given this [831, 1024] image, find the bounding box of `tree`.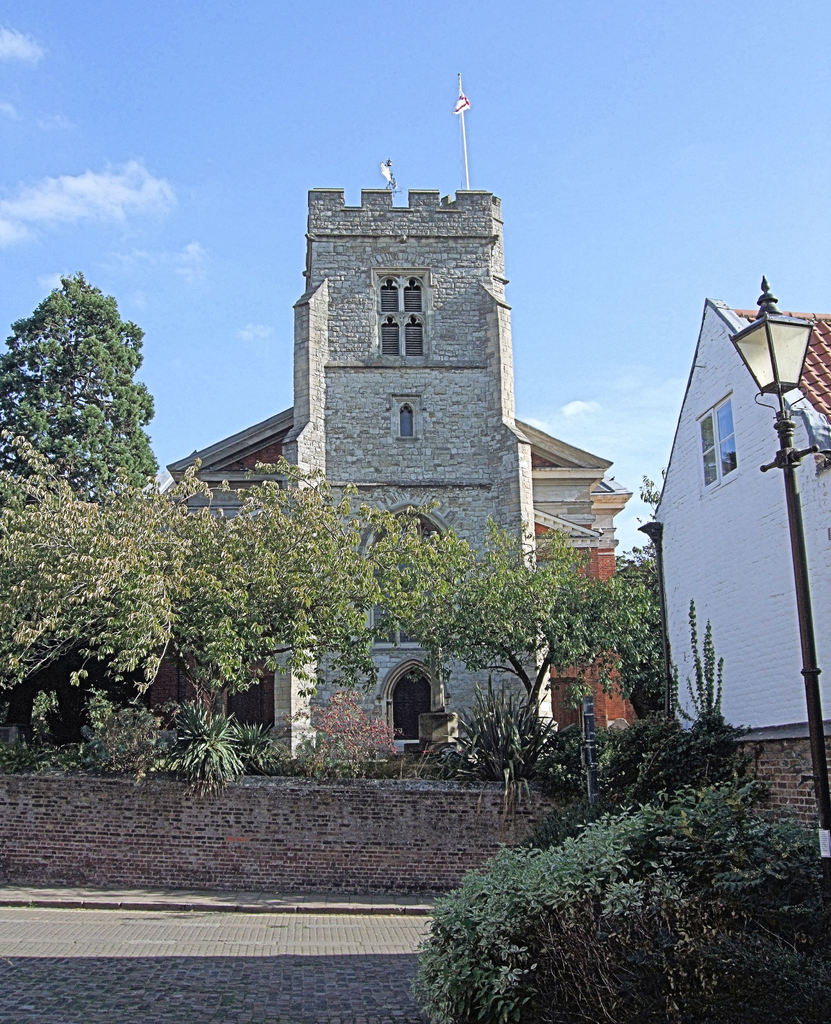
414:520:617:744.
